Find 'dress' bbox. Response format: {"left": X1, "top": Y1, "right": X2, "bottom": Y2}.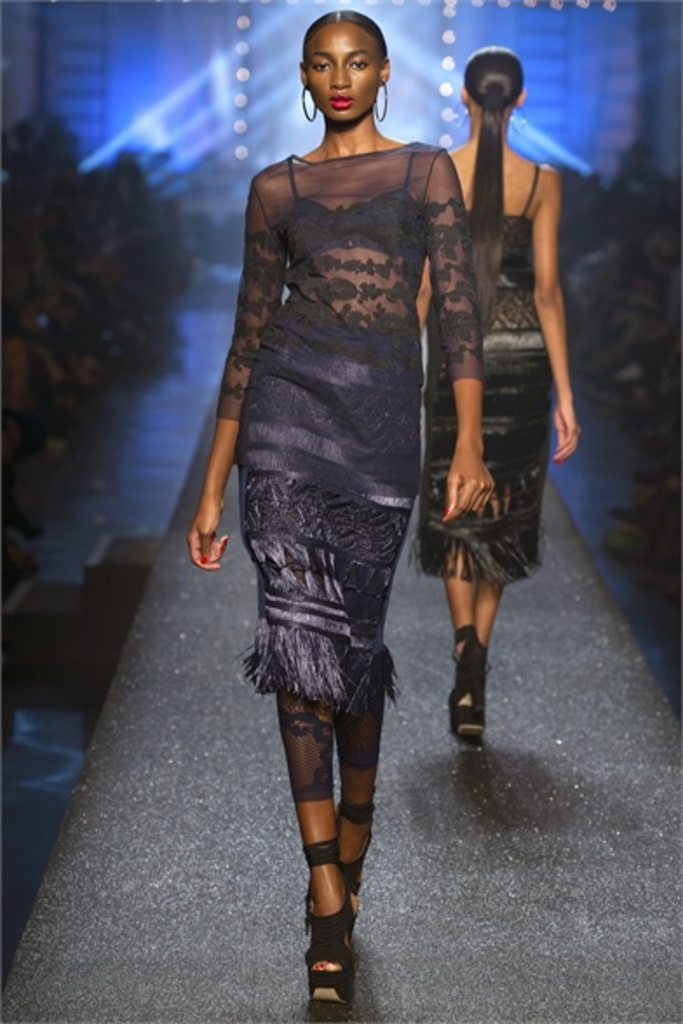
{"left": 411, "top": 164, "right": 558, "bottom": 585}.
